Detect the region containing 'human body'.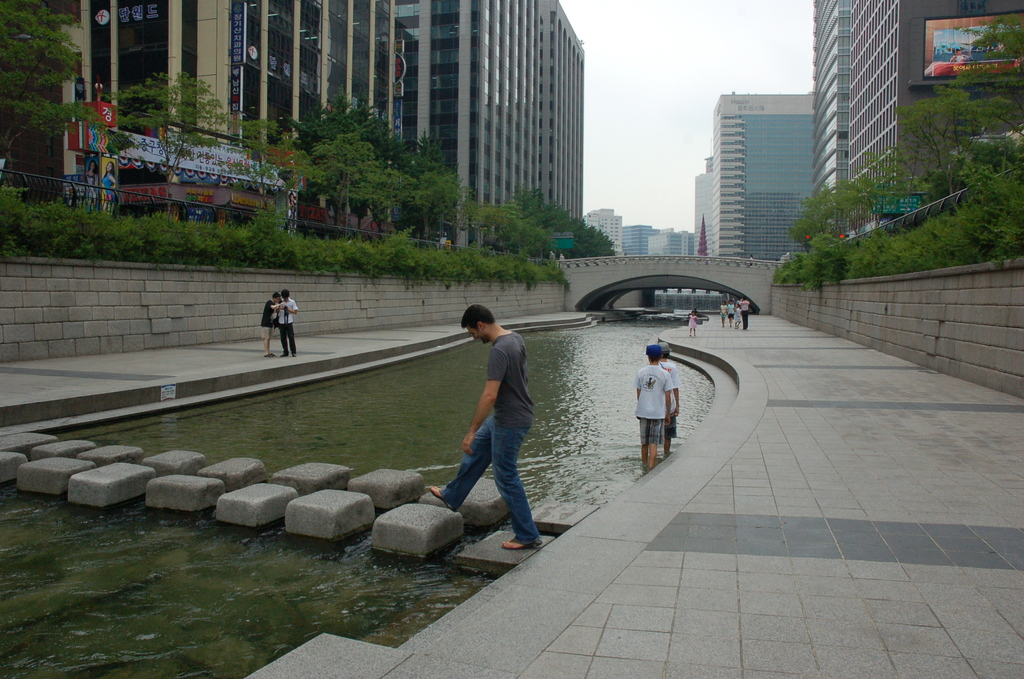
<bbox>660, 345, 682, 457</bbox>.
